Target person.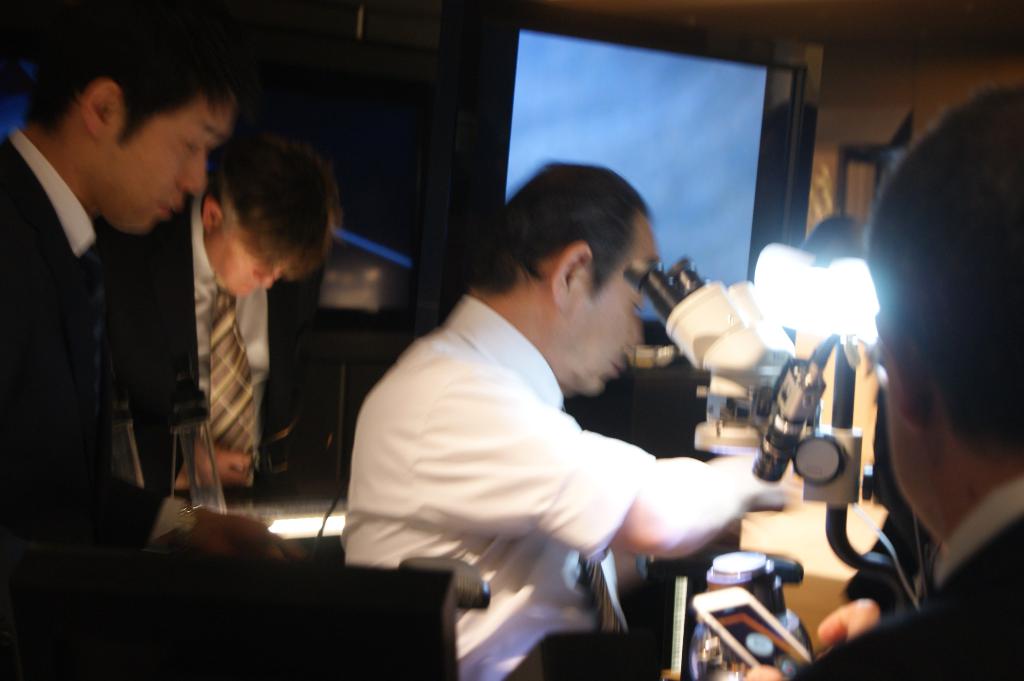
Target region: l=343, t=159, r=786, b=680.
